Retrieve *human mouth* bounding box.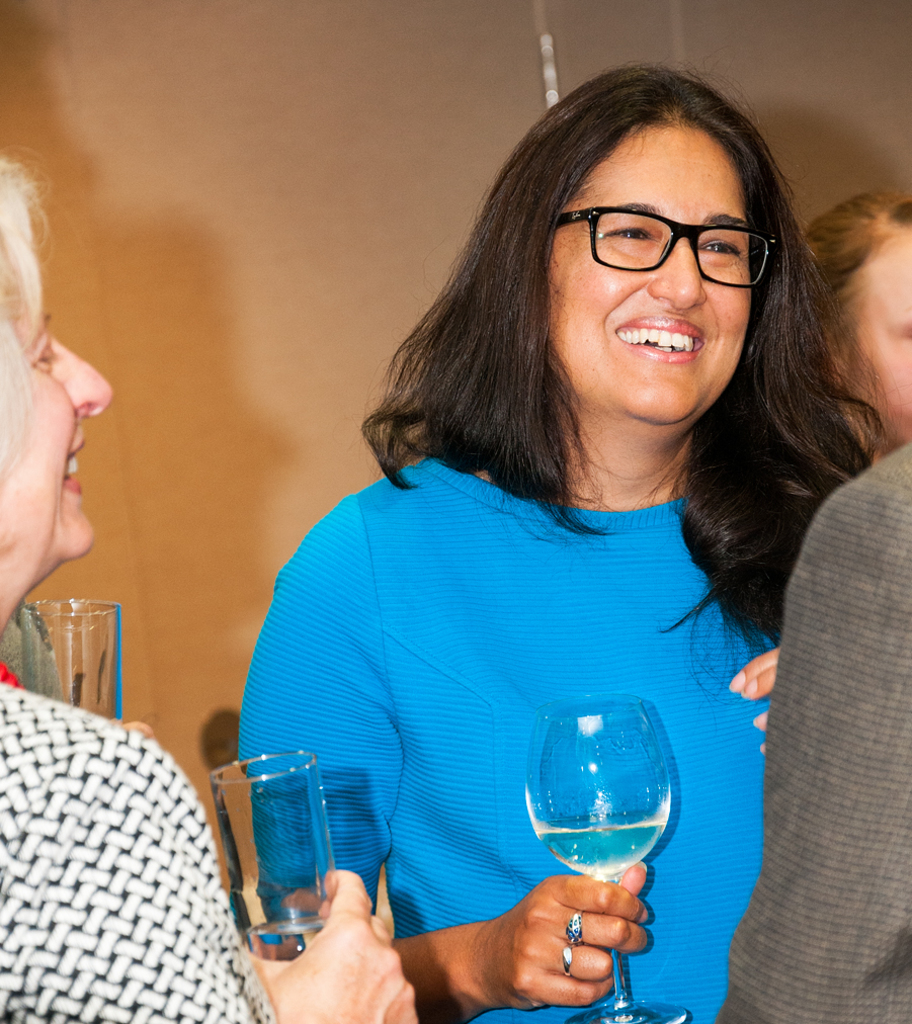
Bounding box: x1=615 y1=313 x2=708 y2=365.
